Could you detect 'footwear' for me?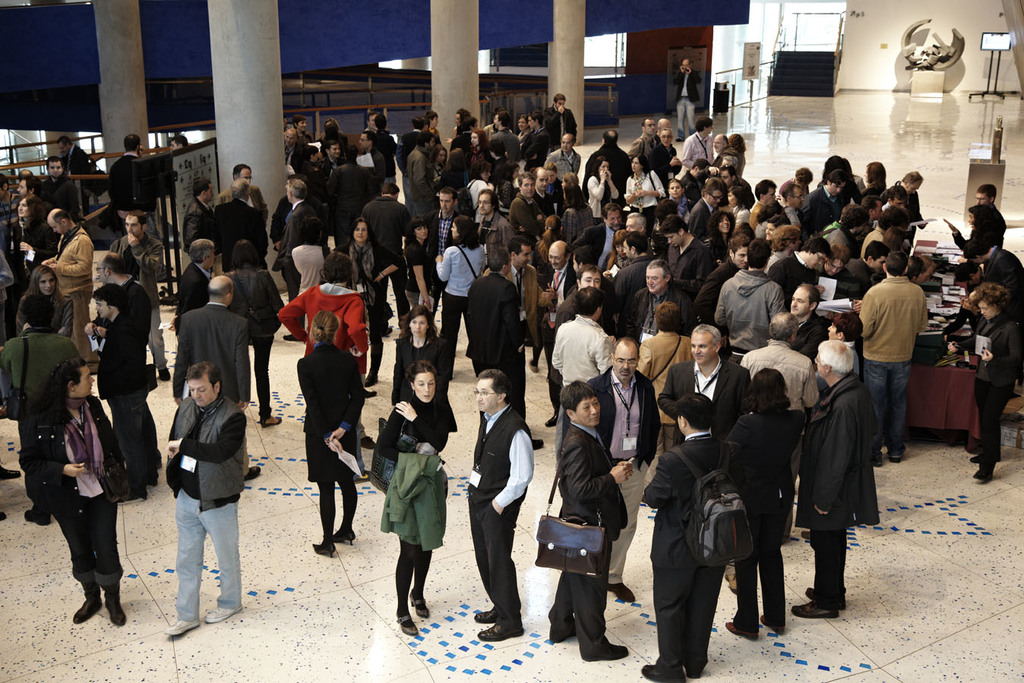
Detection result: x1=394, y1=610, x2=418, y2=636.
